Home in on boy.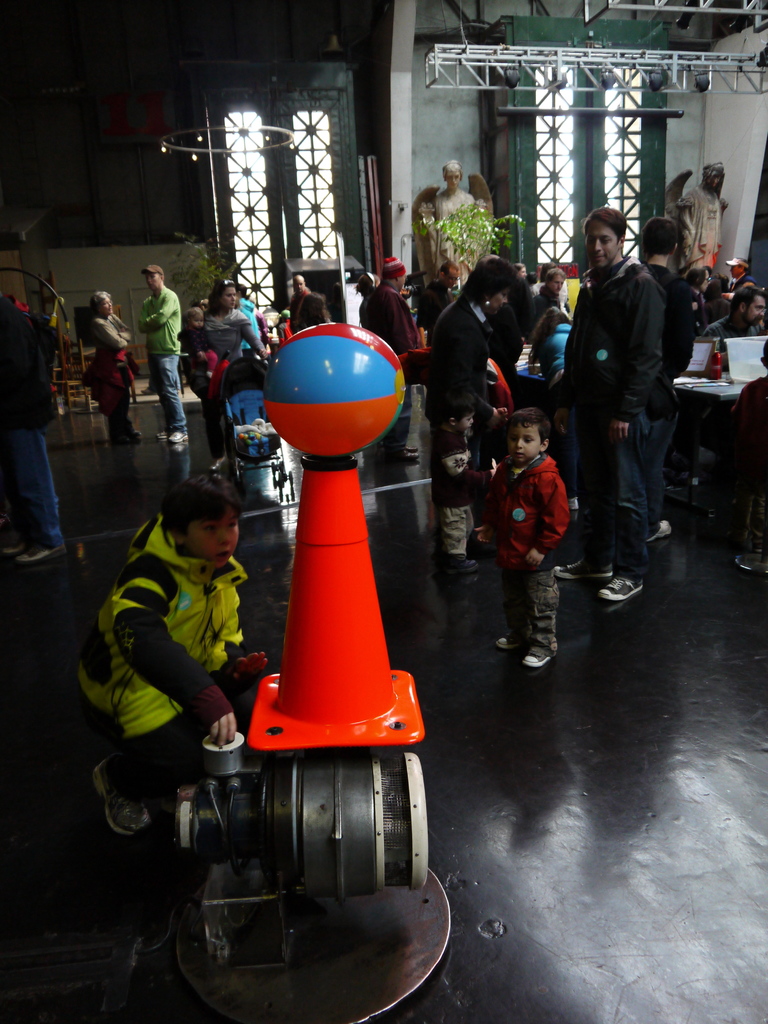
Homed in at box(91, 476, 268, 837).
